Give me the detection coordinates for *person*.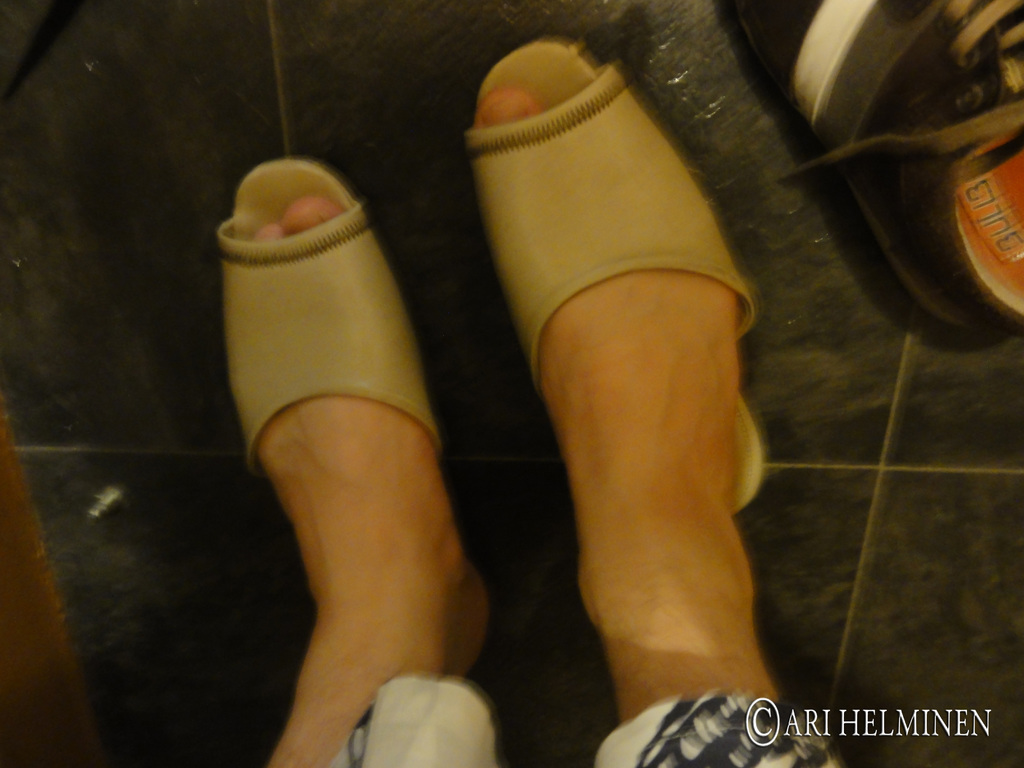
crop(209, 36, 842, 767).
